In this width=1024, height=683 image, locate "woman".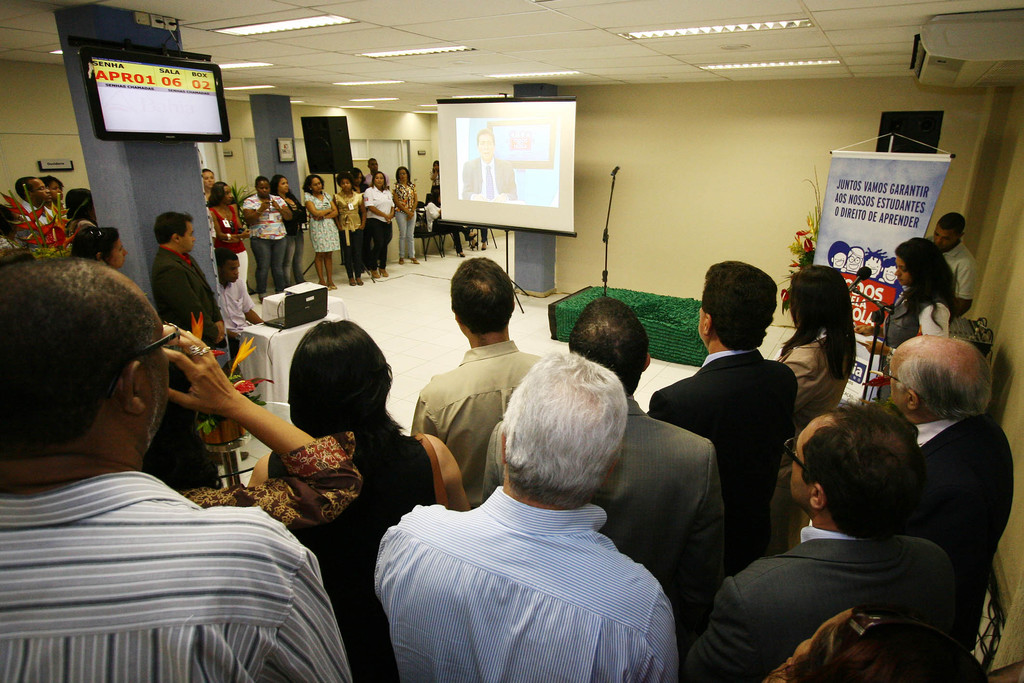
Bounding box: <bbox>271, 172, 307, 286</bbox>.
